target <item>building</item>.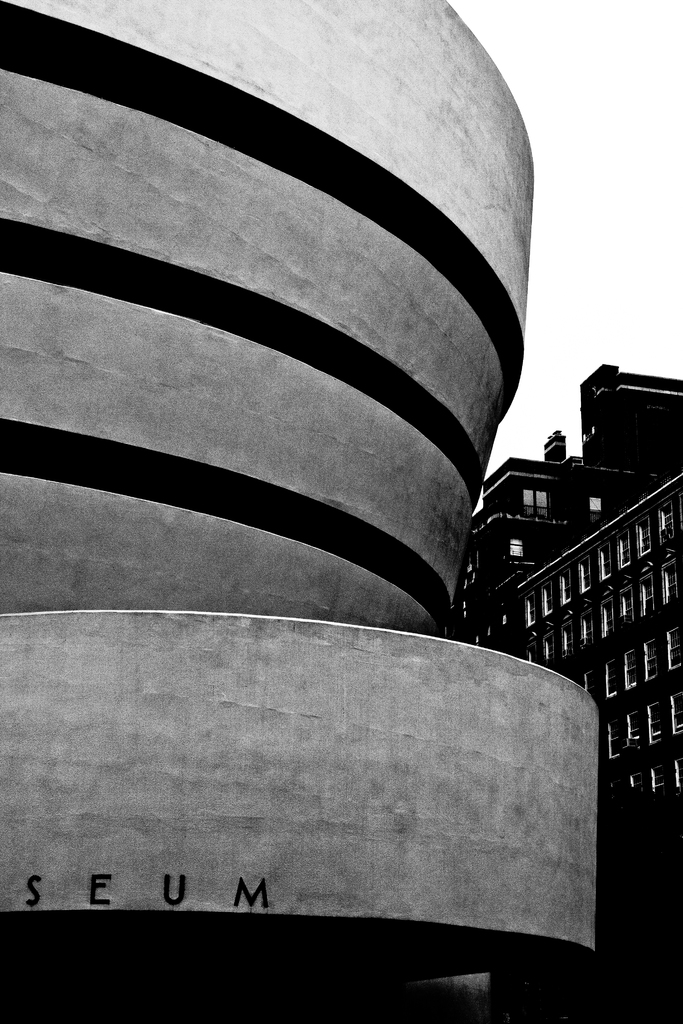
Target region: {"x1": 460, "y1": 356, "x2": 682, "y2": 849}.
